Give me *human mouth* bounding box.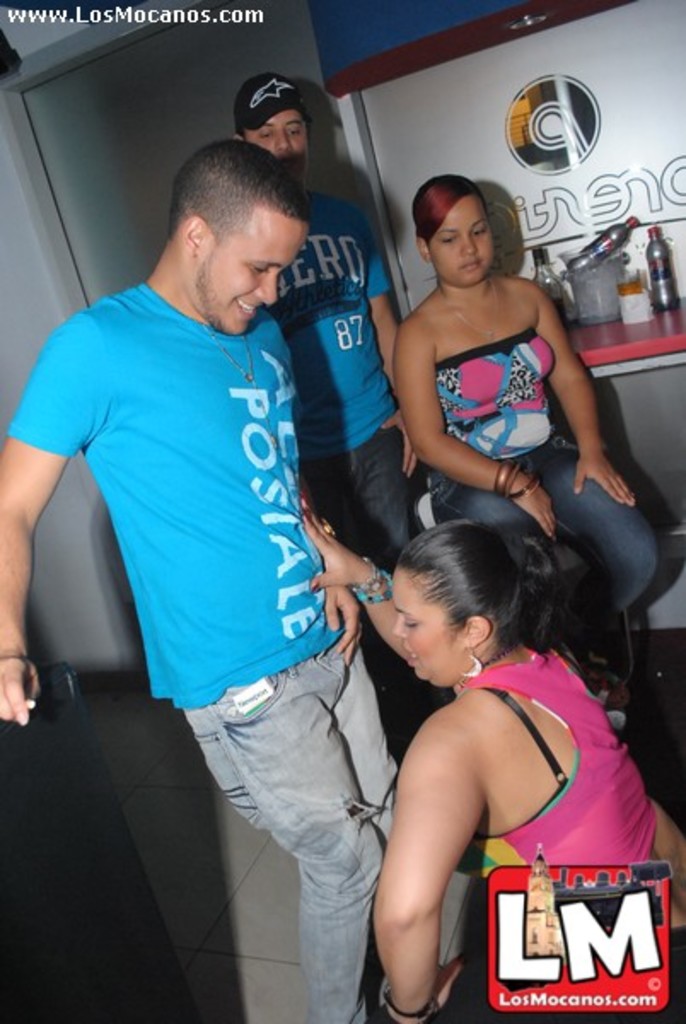
BBox(398, 638, 420, 676).
